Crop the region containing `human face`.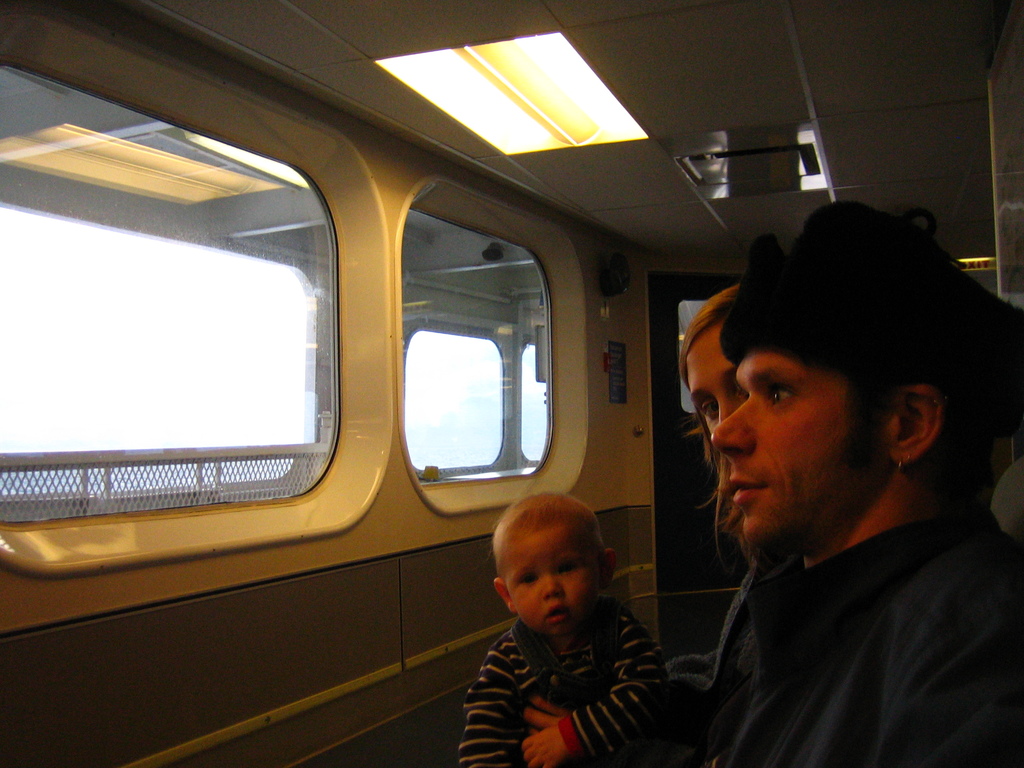
Crop region: detection(708, 355, 912, 572).
